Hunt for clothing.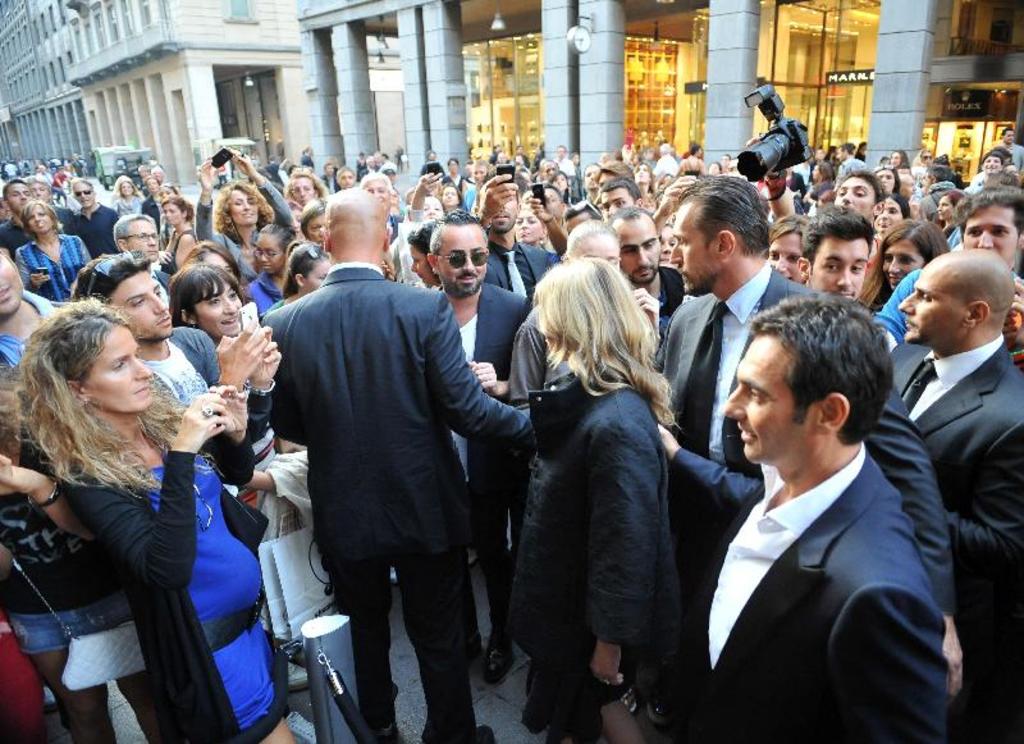
Hunted down at BBox(161, 229, 198, 268).
